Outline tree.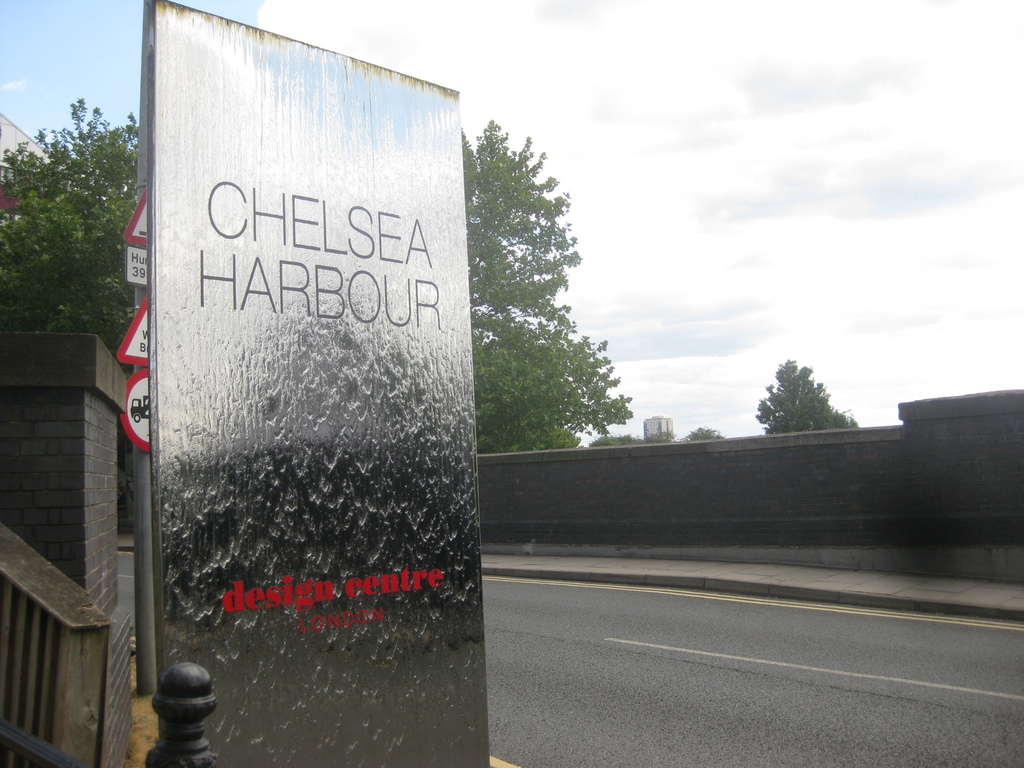
Outline: crop(0, 97, 136, 365).
